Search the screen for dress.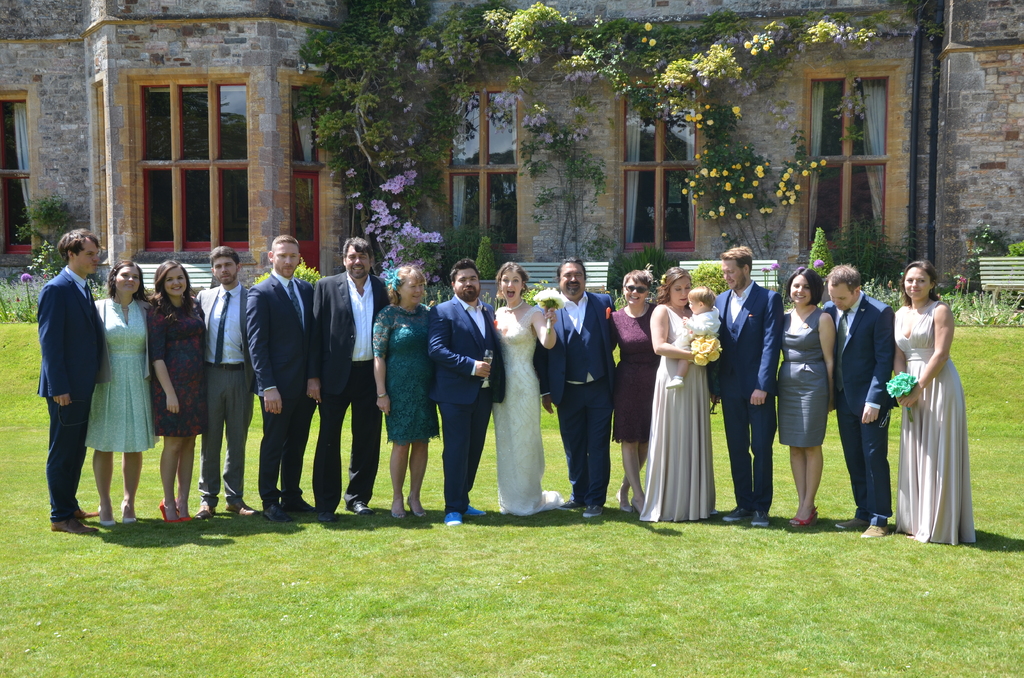
Found at left=374, top=305, right=436, bottom=441.
